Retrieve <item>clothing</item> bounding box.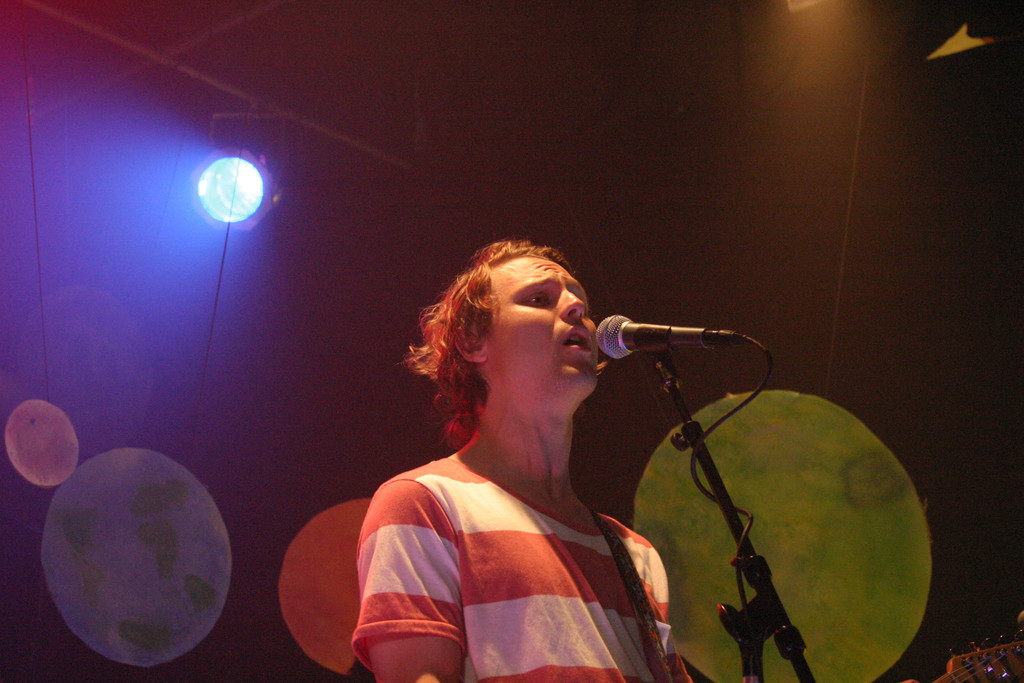
Bounding box: select_region(352, 456, 693, 682).
